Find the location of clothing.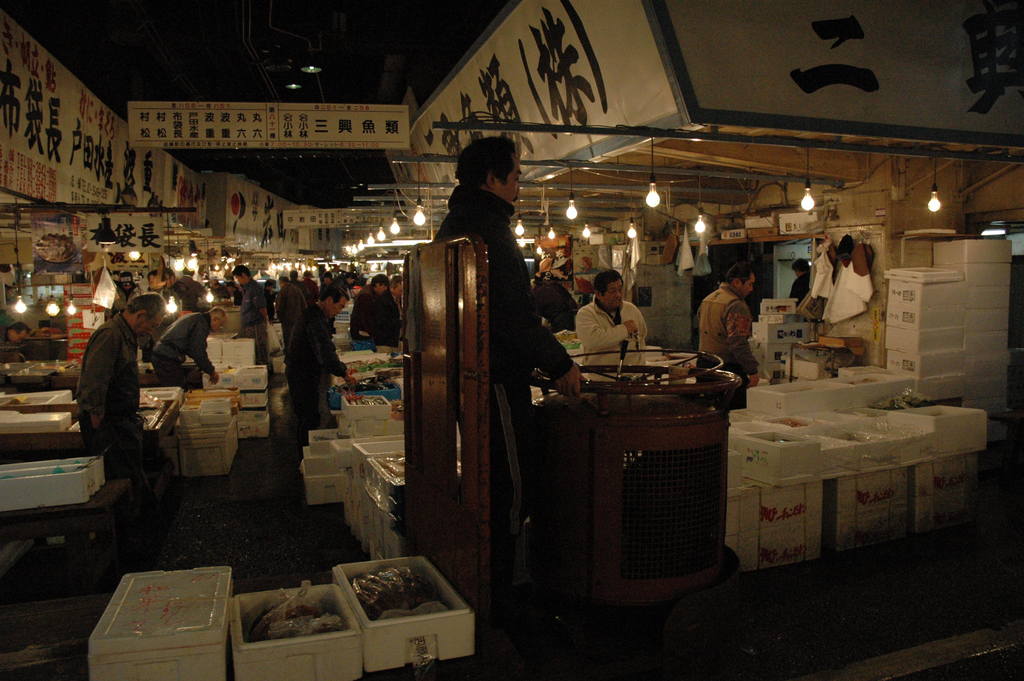
Location: region(813, 263, 896, 360).
